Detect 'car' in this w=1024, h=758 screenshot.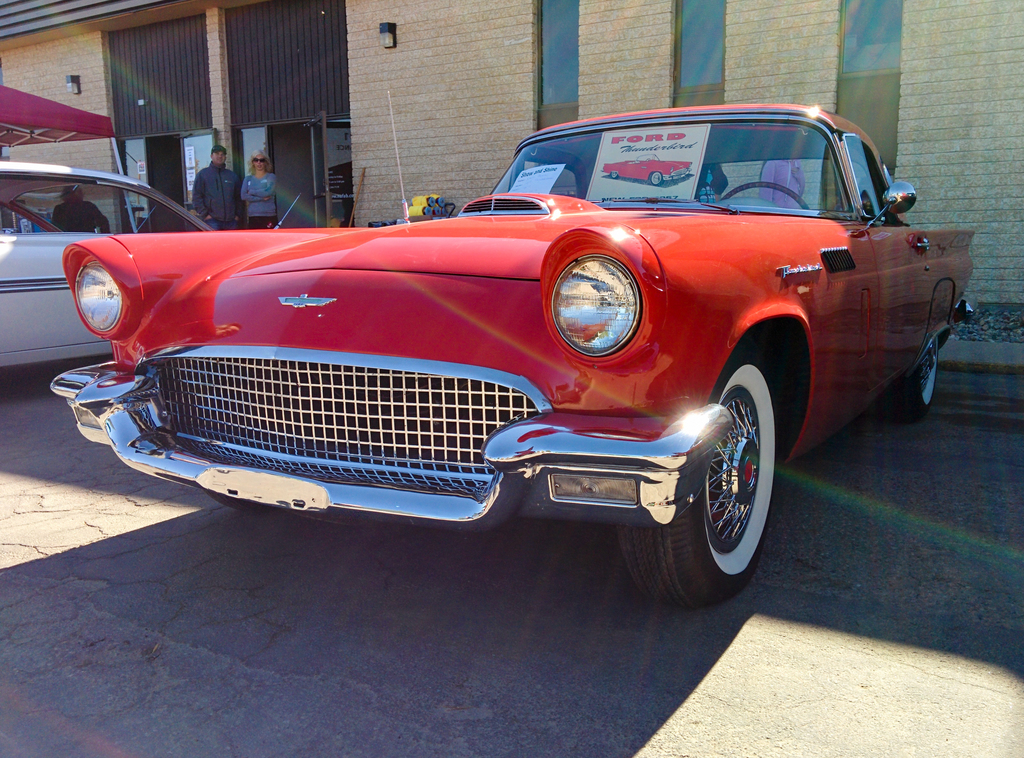
Detection: (x1=52, y1=85, x2=979, y2=606).
